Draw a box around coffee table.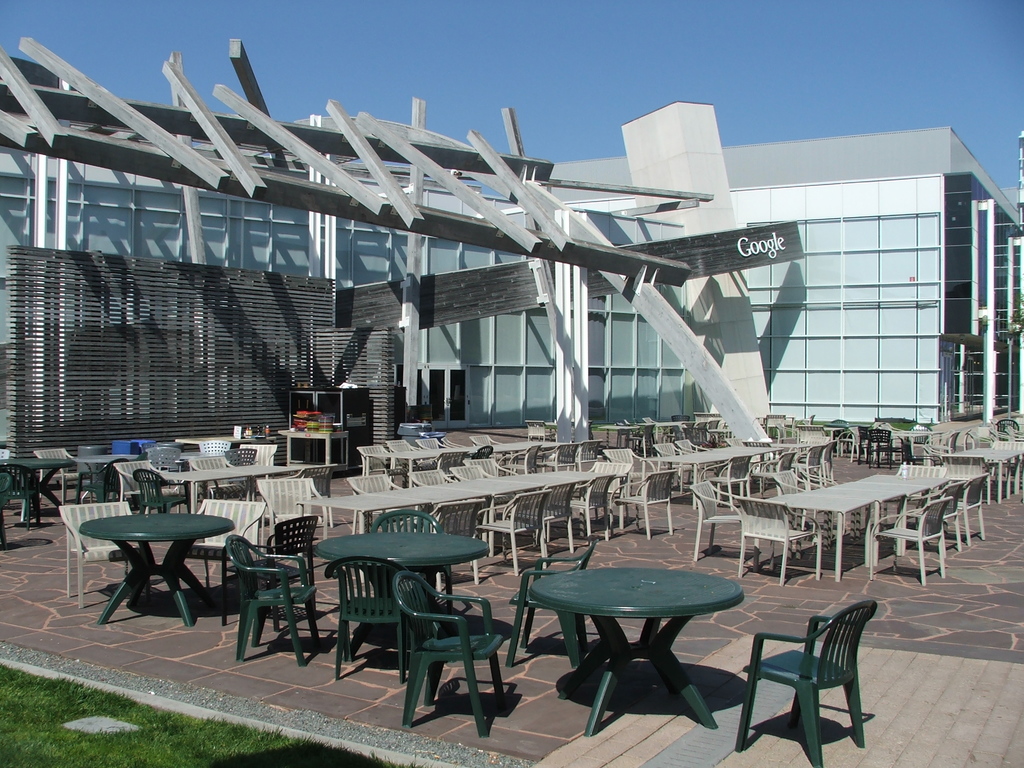
{"left": 76, "top": 448, "right": 133, "bottom": 495}.
